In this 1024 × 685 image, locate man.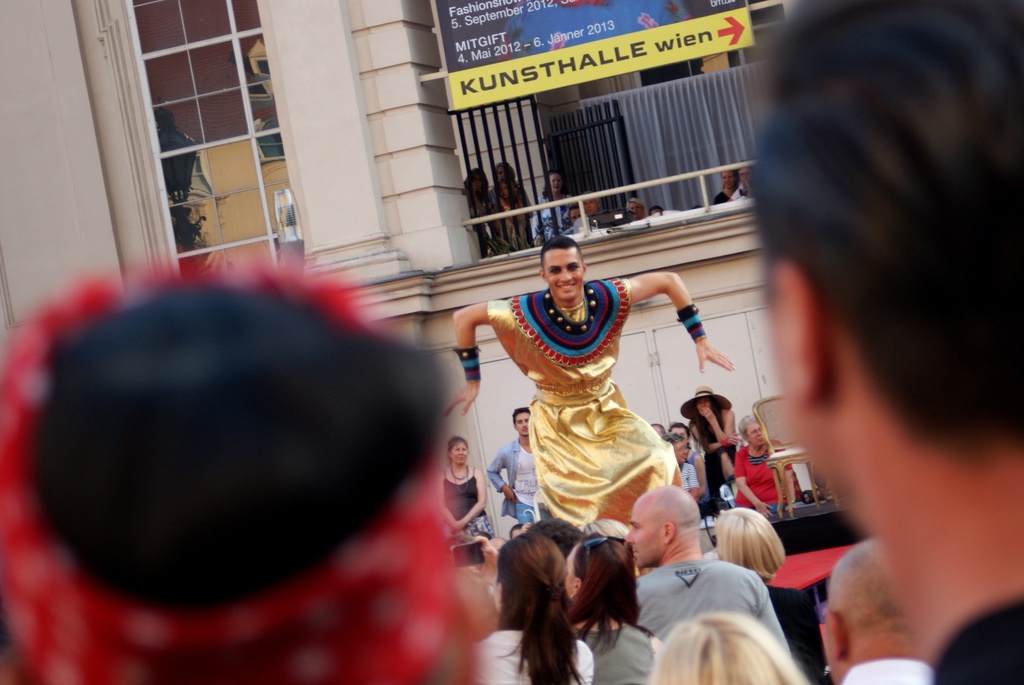
Bounding box: 438 235 737 525.
